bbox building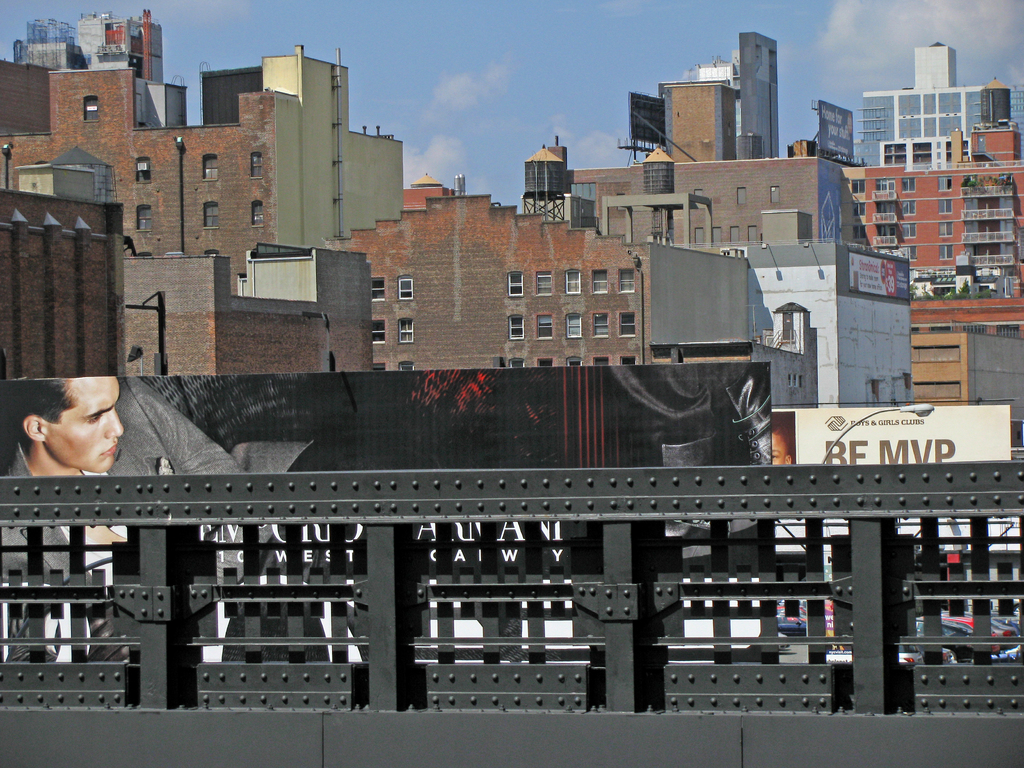
box=[0, 135, 135, 384]
